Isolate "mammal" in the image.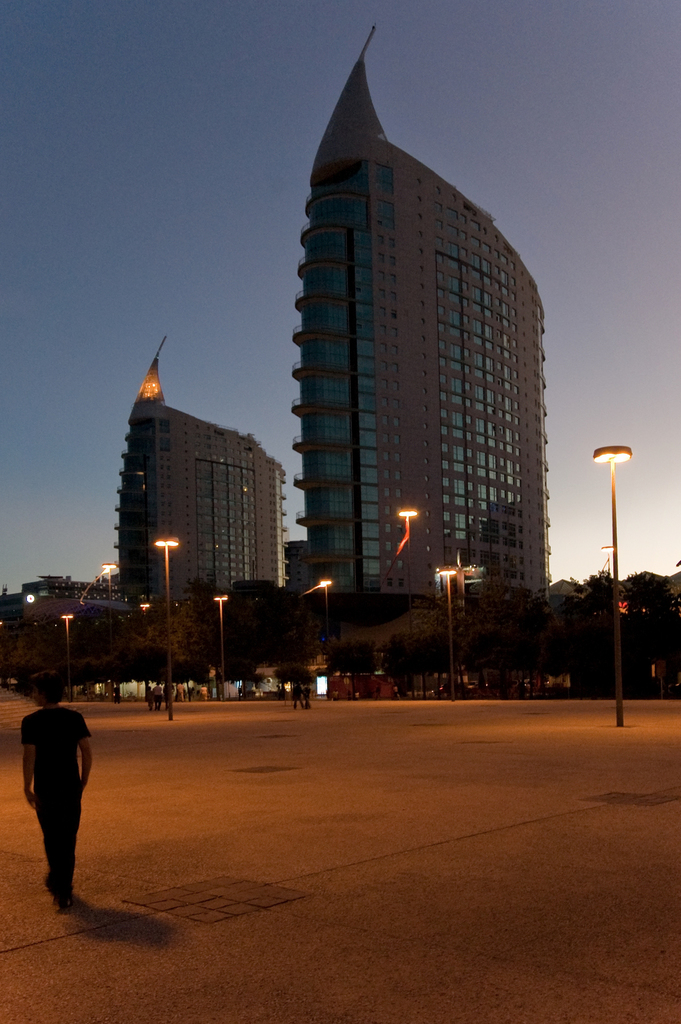
Isolated region: l=181, t=681, r=189, b=700.
